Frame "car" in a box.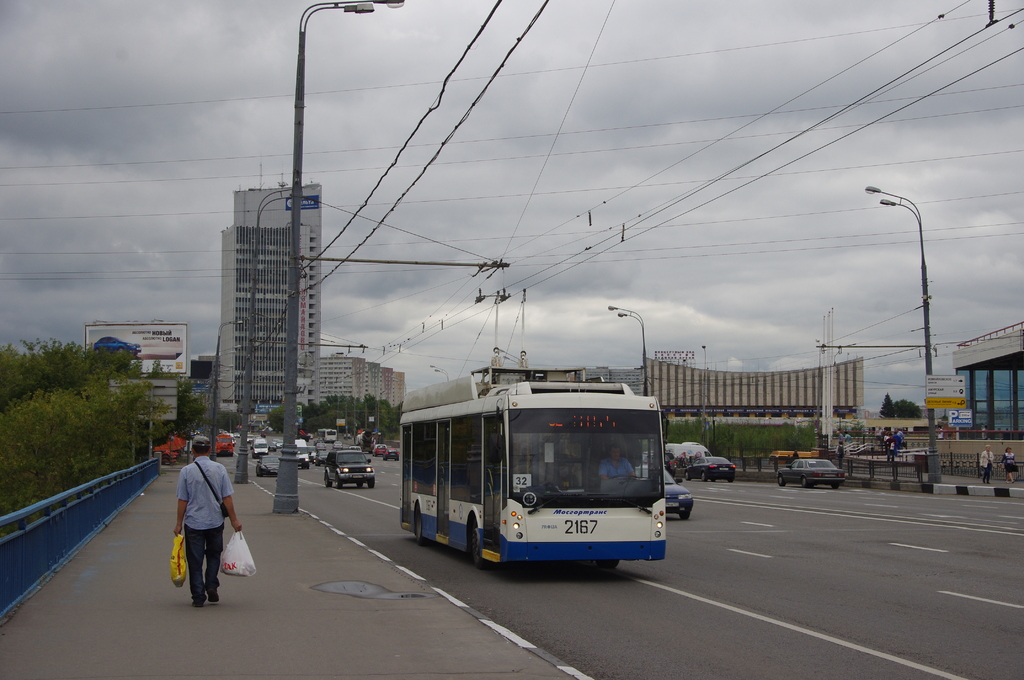
380,442,400,460.
